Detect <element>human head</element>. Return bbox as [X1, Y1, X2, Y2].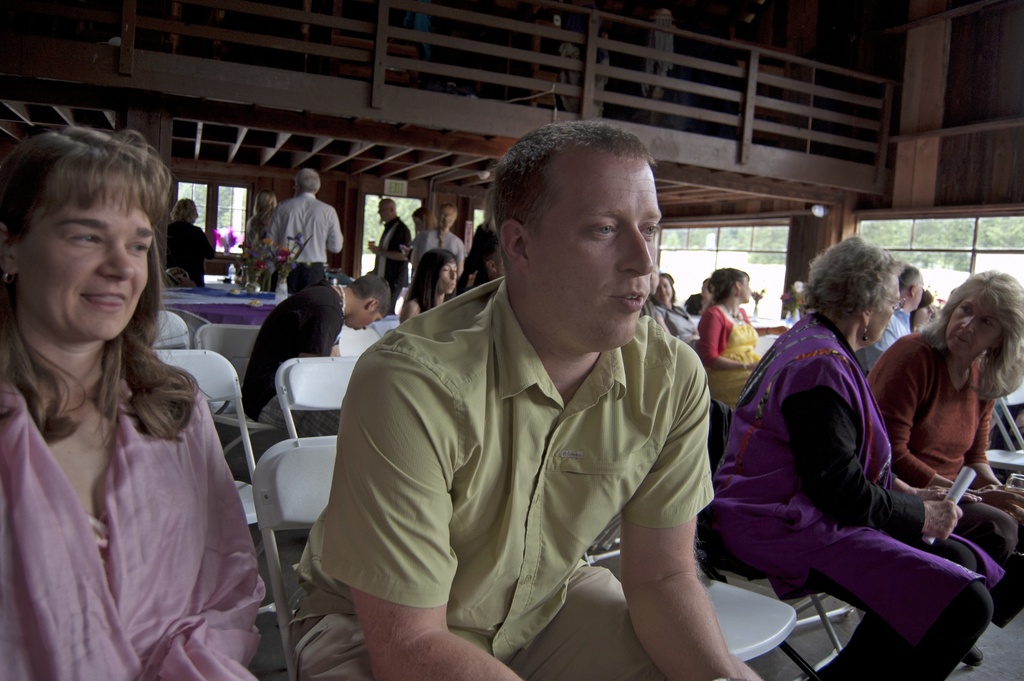
[436, 204, 459, 230].
